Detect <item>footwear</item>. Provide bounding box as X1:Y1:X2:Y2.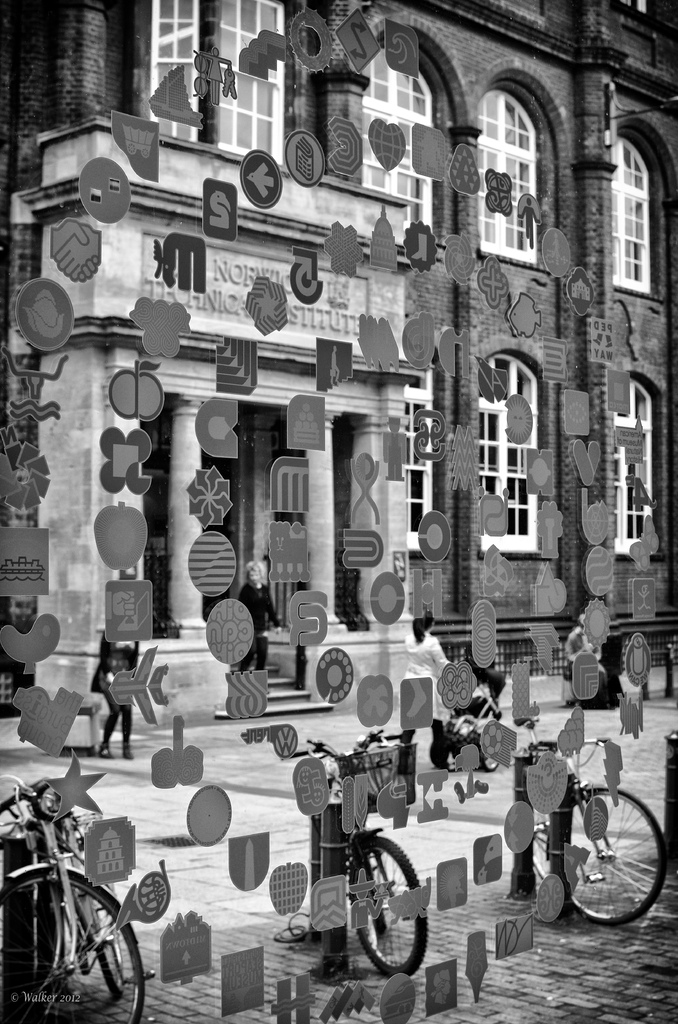
92:739:113:758.
